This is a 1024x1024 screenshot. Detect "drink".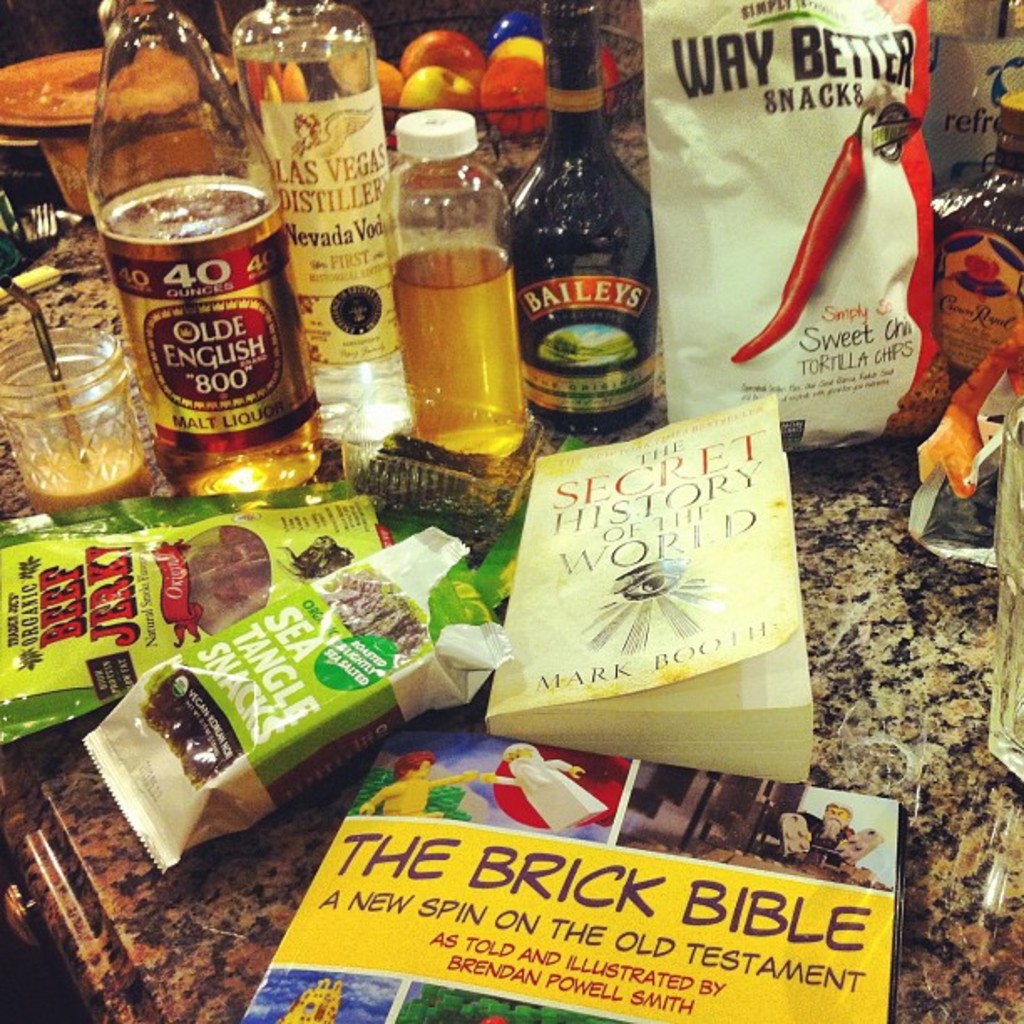
[left=393, top=248, right=524, bottom=460].
